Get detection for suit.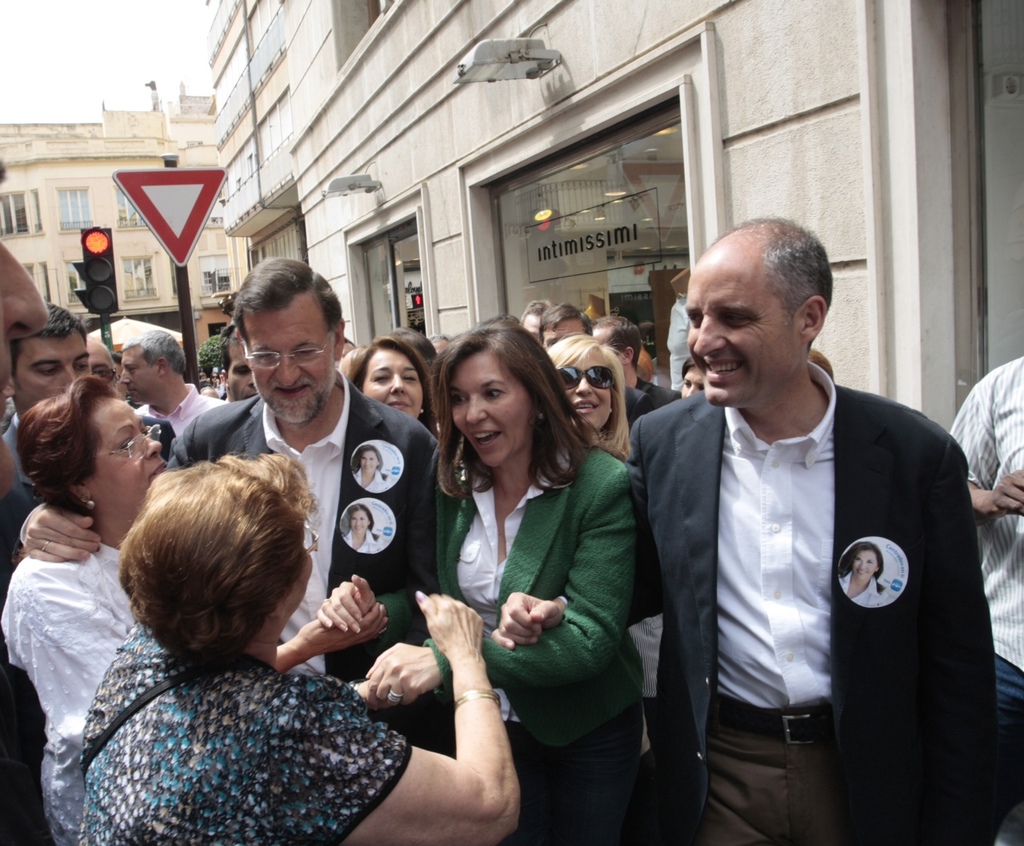
Detection: <box>372,421,642,845</box>.
